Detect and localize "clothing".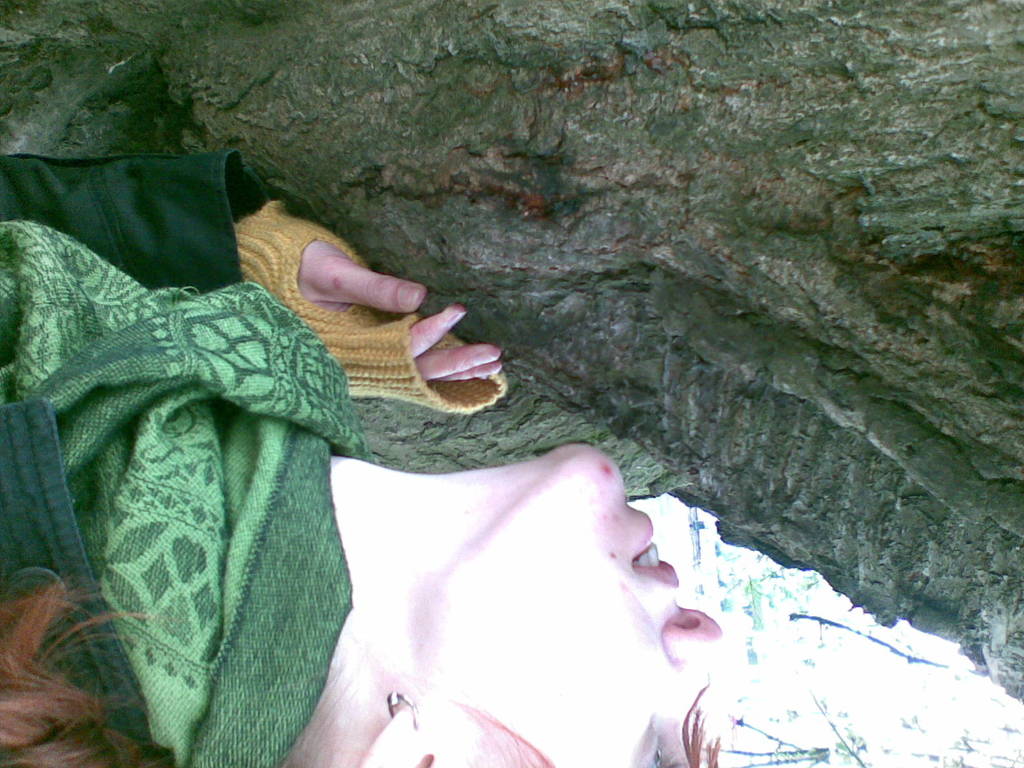
Localized at [0,150,505,767].
